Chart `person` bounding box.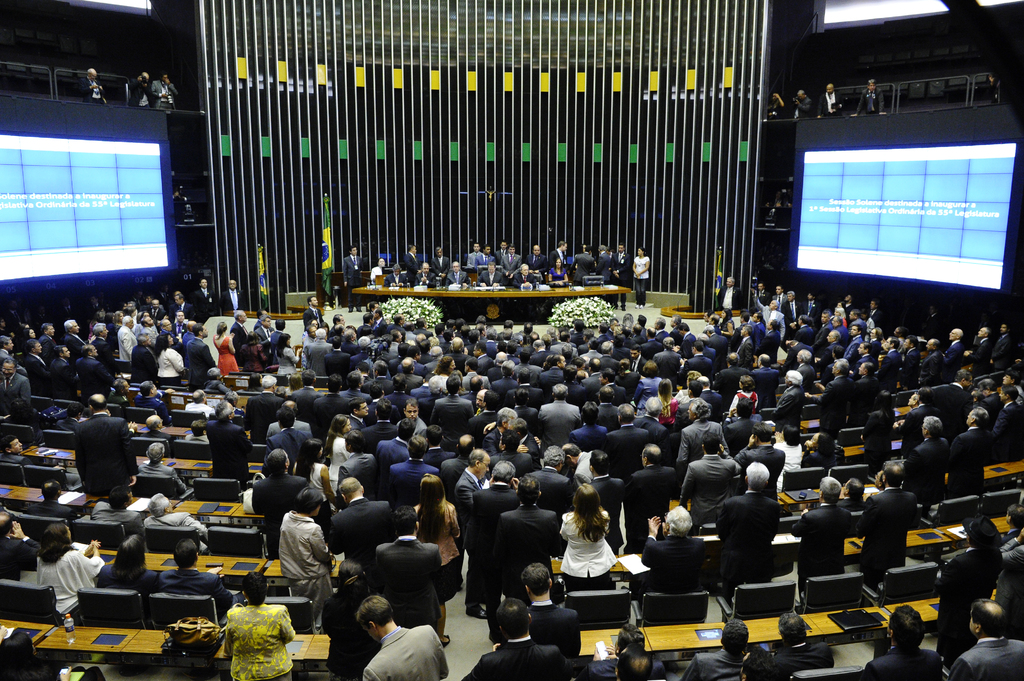
Charted: region(226, 568, 305, 680).
